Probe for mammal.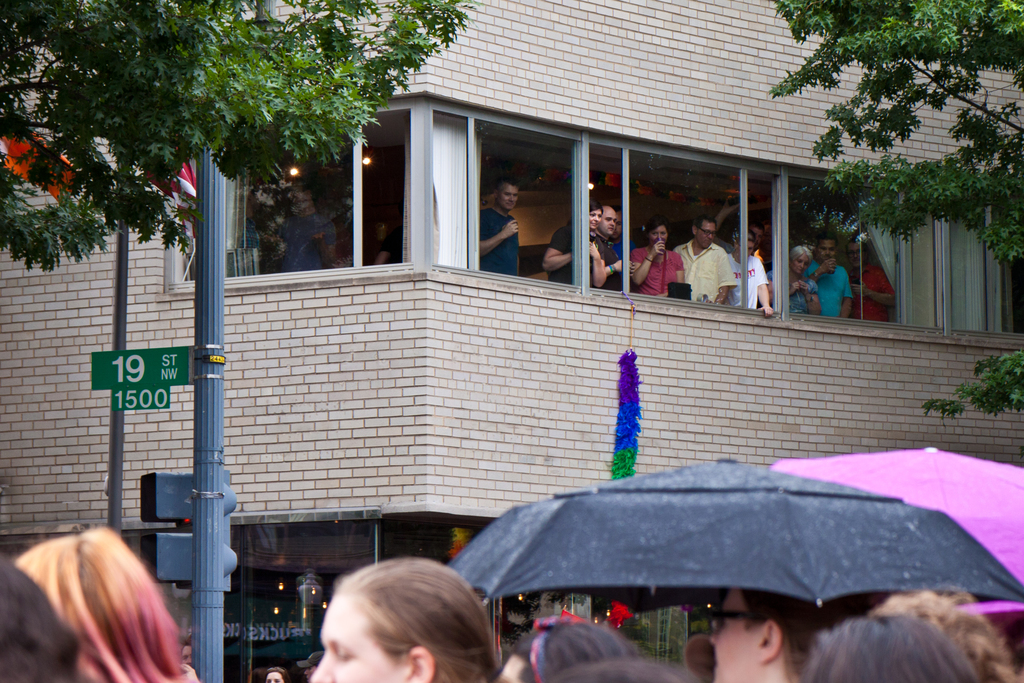
Probe result: {"x1": 530, "y1": 654, "x2": 708, "y2": 682}.
